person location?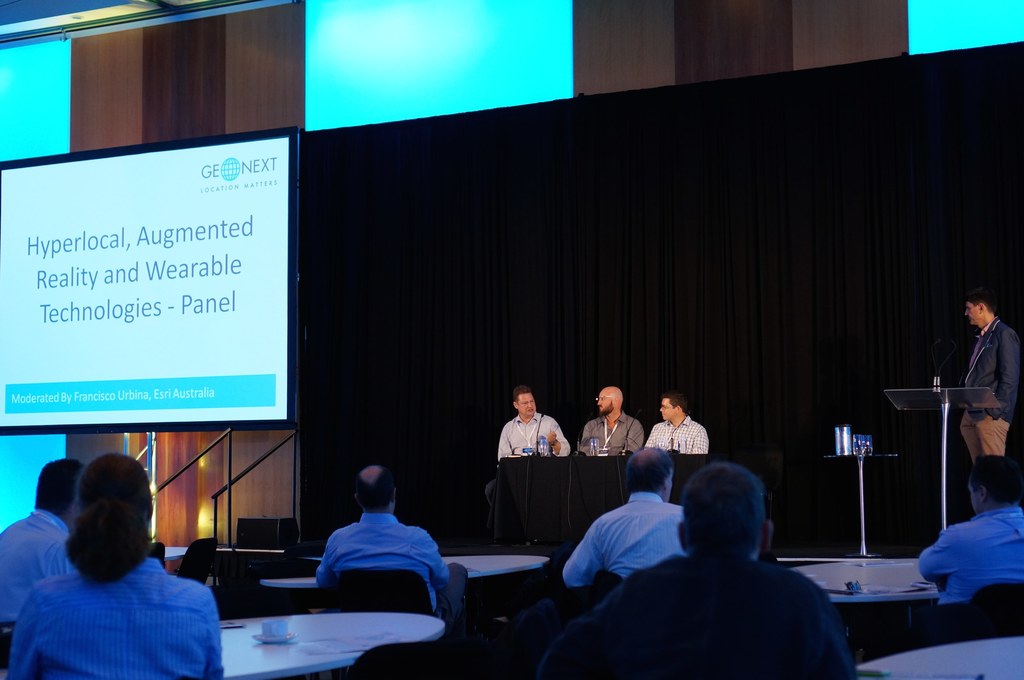
<bbox>3, 451, 223, 679</bbox>
